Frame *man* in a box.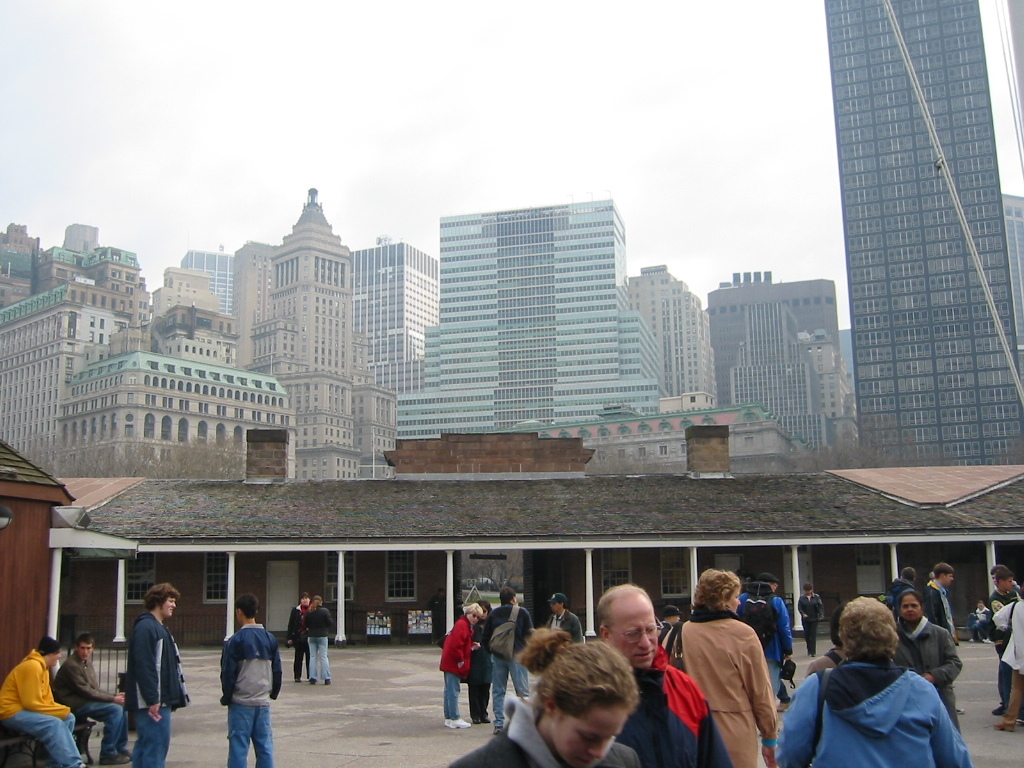
{"x1": 477, "y1": 587, "x2": 535, "y2": 740}.
